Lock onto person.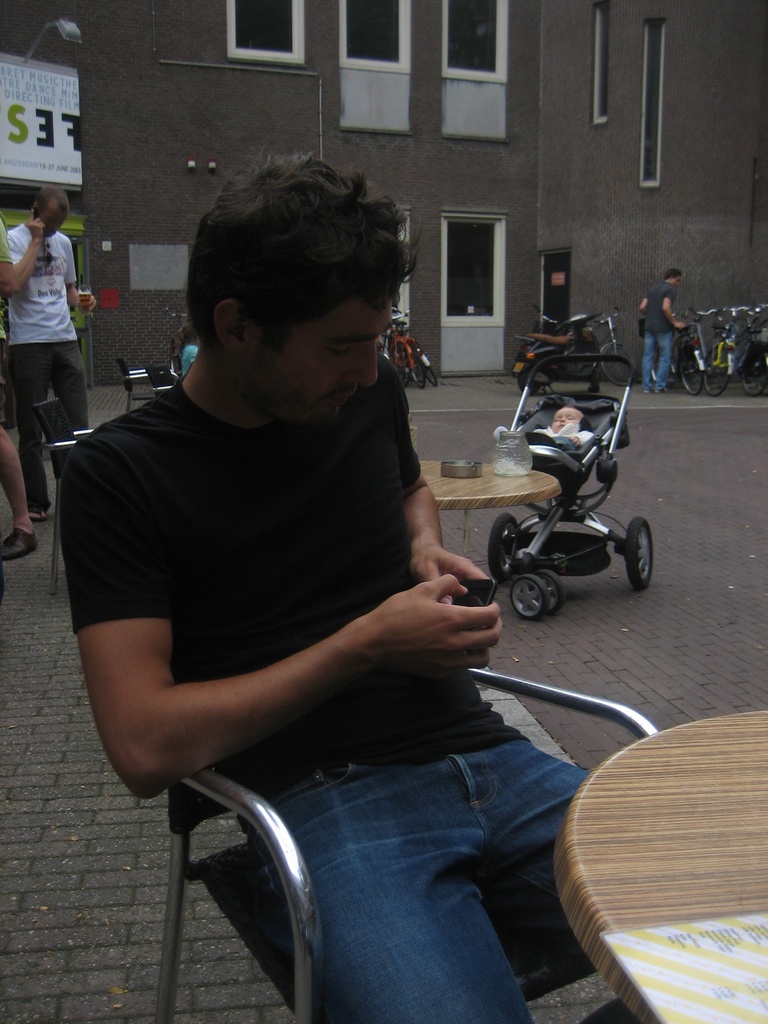
Locked: pyautogui.locateOnScreen(628, 264, 705, 403).
